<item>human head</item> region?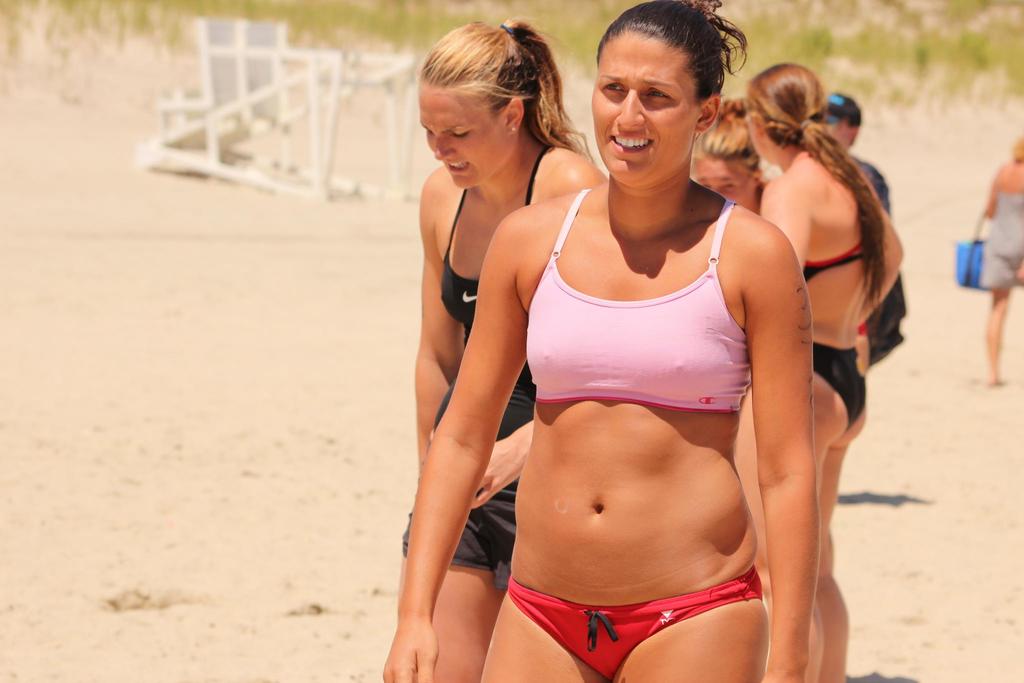
[left=416, top=21, right=535, bottom=194]
